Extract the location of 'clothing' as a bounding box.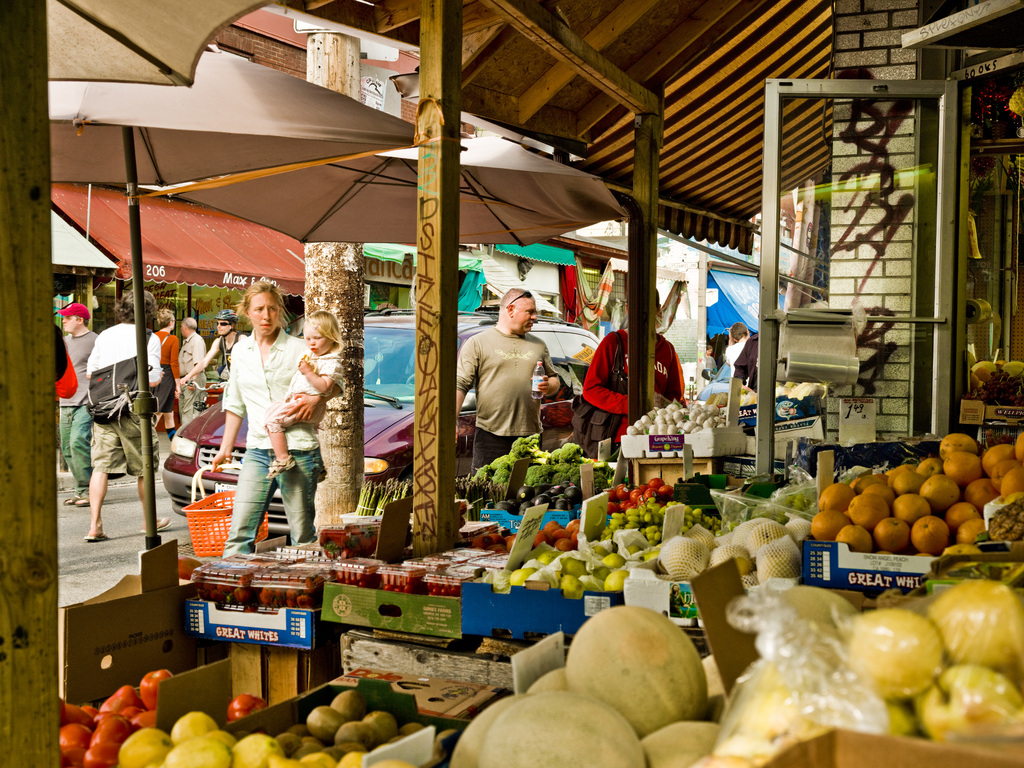
(x1=175, y1=331, x2=207, y2=424).
